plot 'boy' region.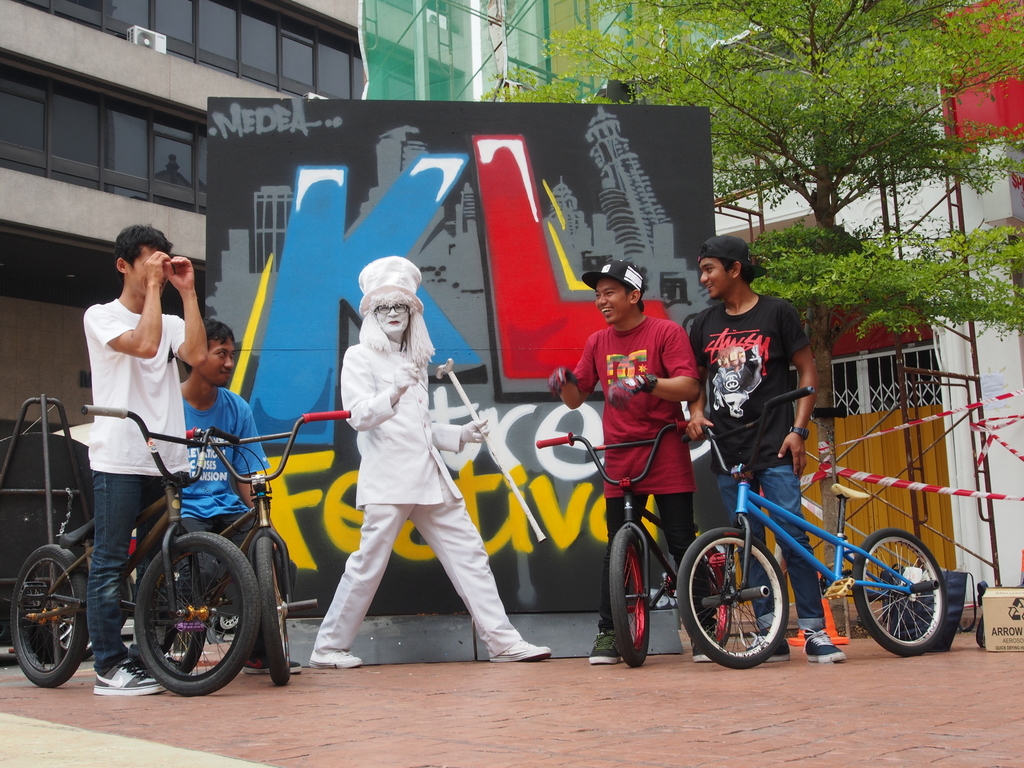
Plotted at <box>687,237,845,660</box>.
